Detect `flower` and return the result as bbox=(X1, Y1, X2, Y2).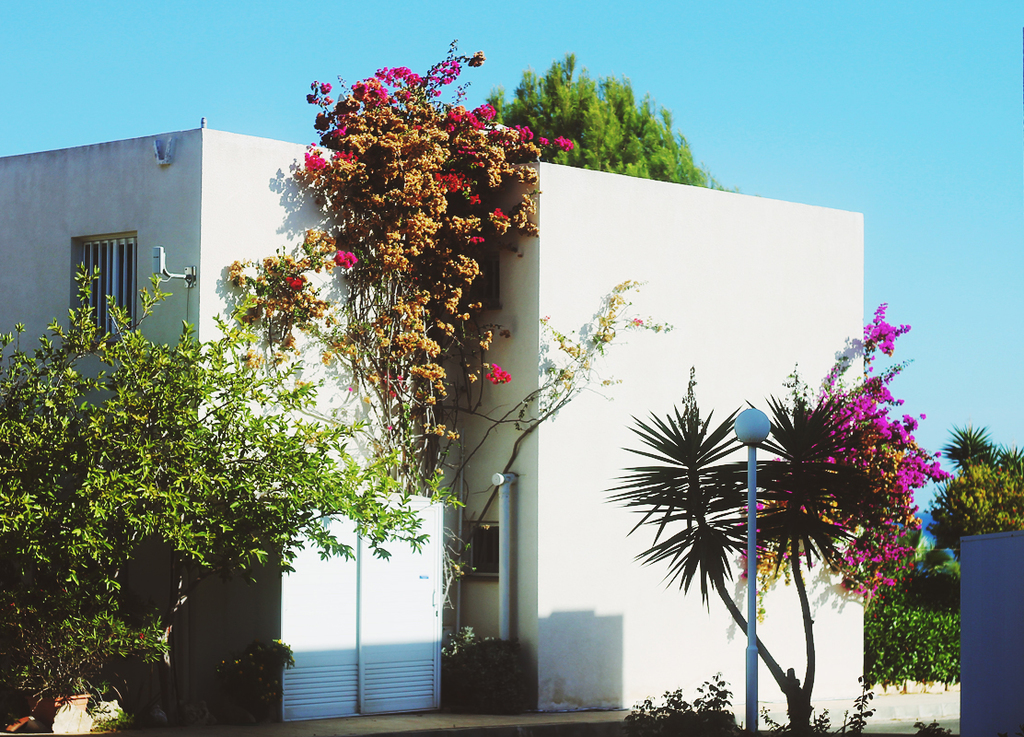
bbox=(537, 134, 548, 145).
